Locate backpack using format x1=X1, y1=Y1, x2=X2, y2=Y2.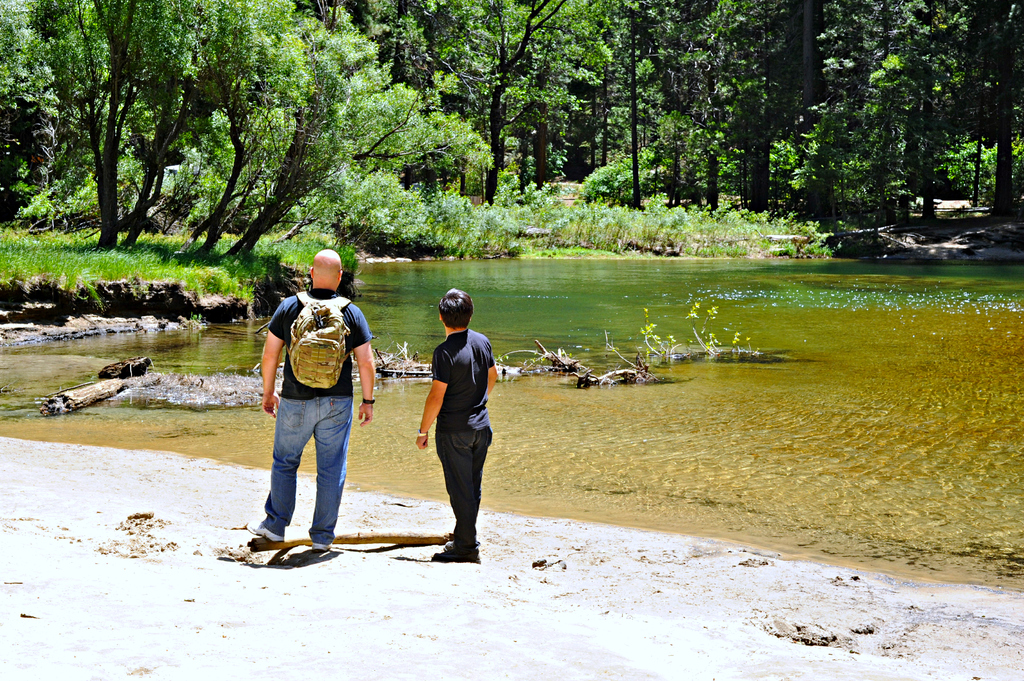
x1=287, y1=294, x2=350, y2=387.
